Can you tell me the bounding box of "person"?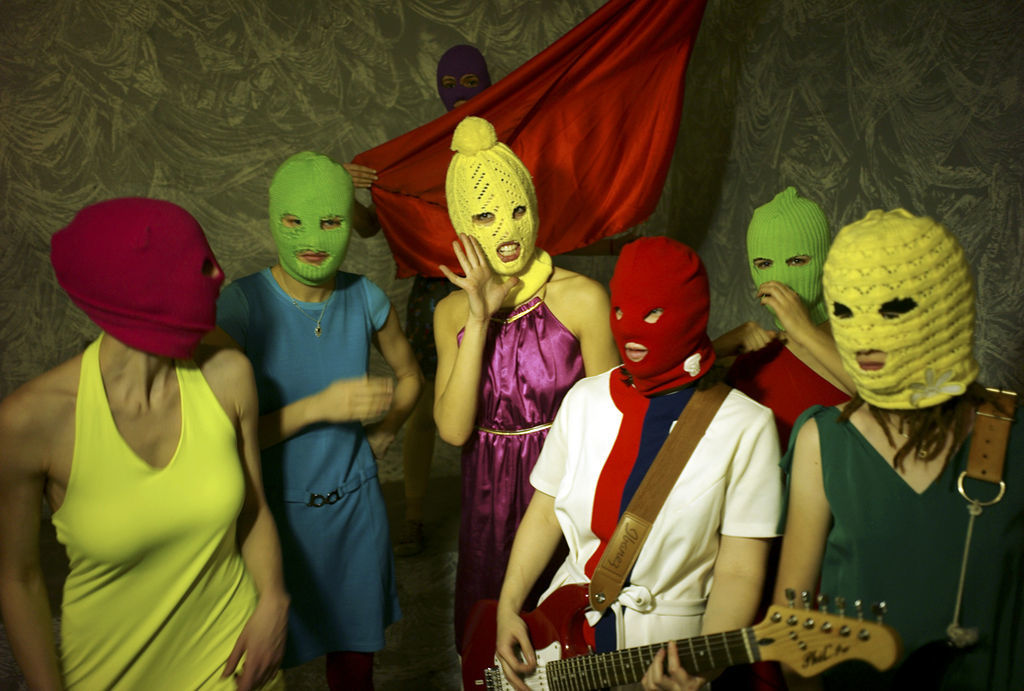
{"left": 215, "top": 150, "right": 423, "bottom": 690}.
